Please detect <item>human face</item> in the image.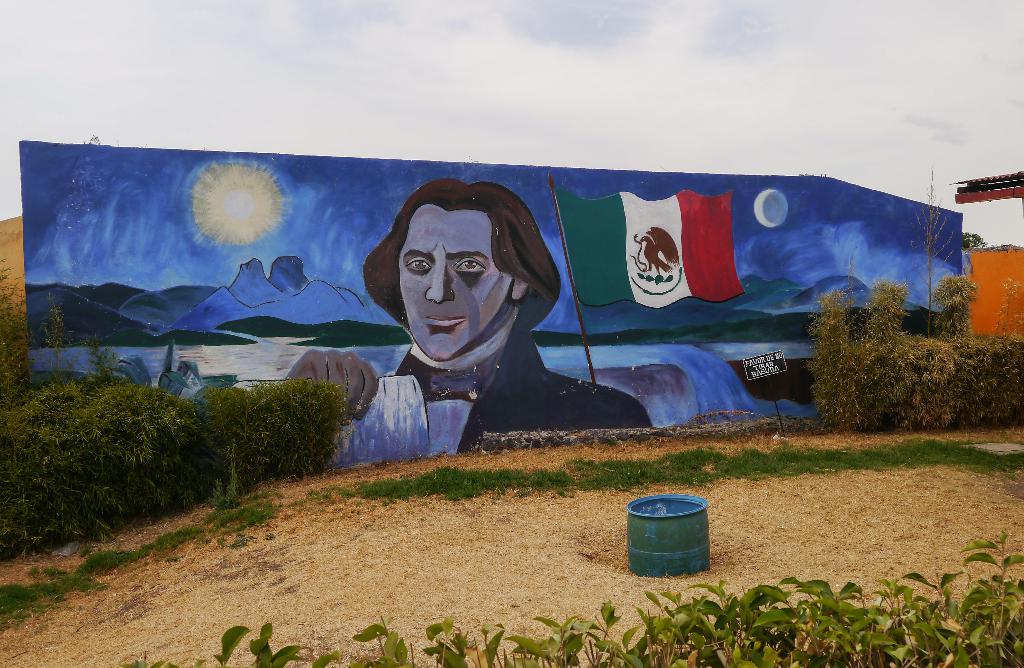
399,205,514,364.
